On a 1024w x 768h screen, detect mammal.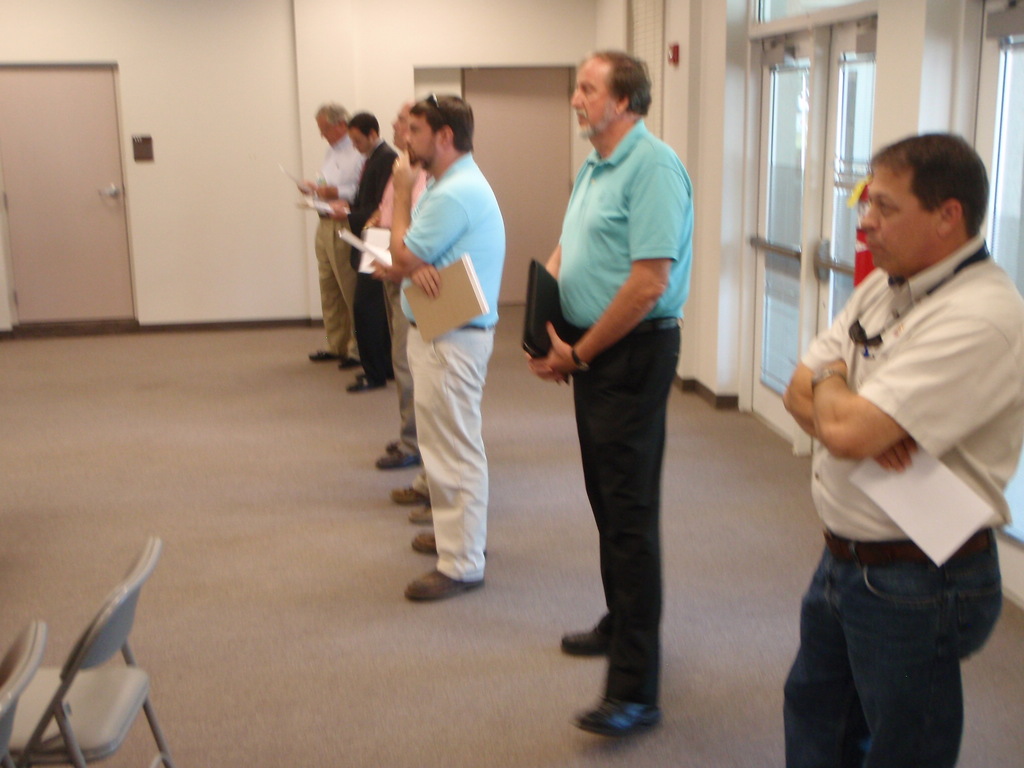
[x1=317, y1=106, x2=399, y2=399].
